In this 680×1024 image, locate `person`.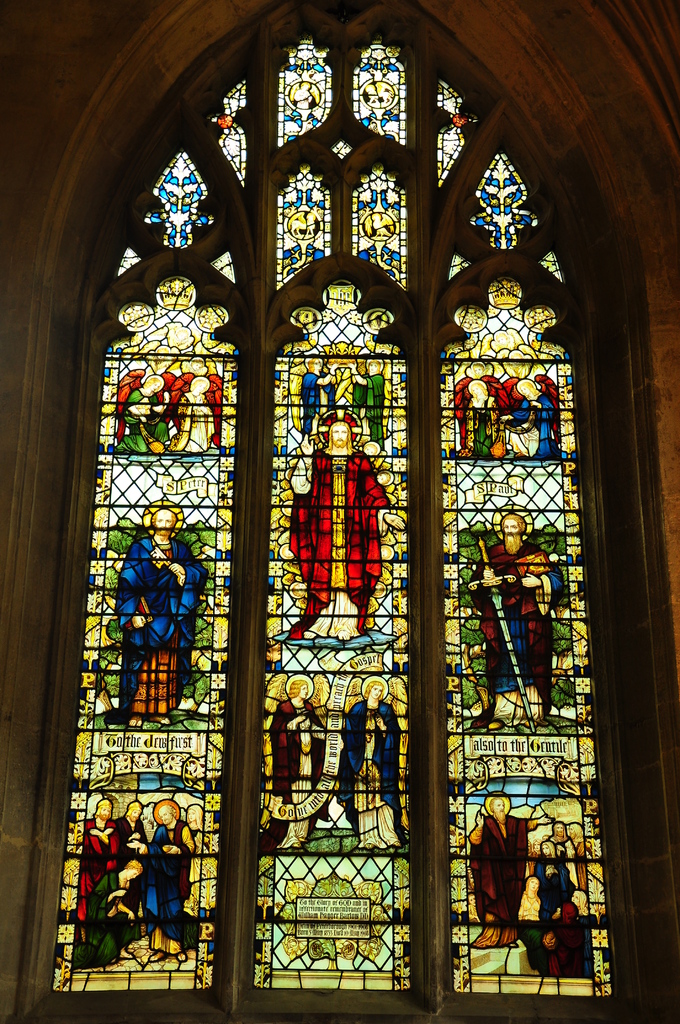
Bounding box: detection(462, 507, 558, 731).
